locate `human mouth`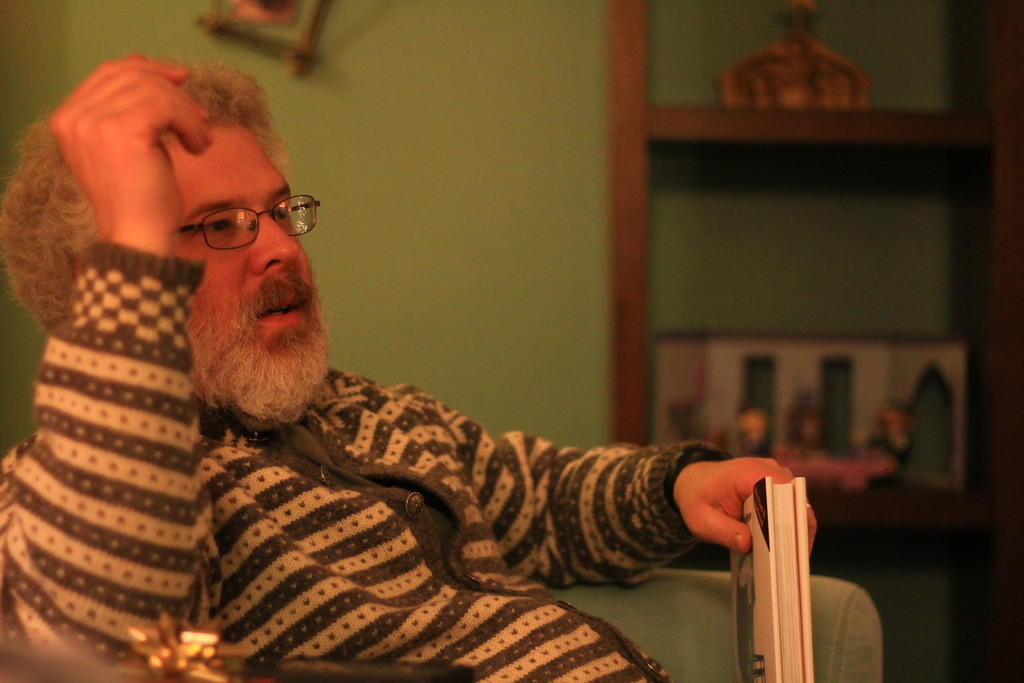
box=[253, 290, 305, 327]
